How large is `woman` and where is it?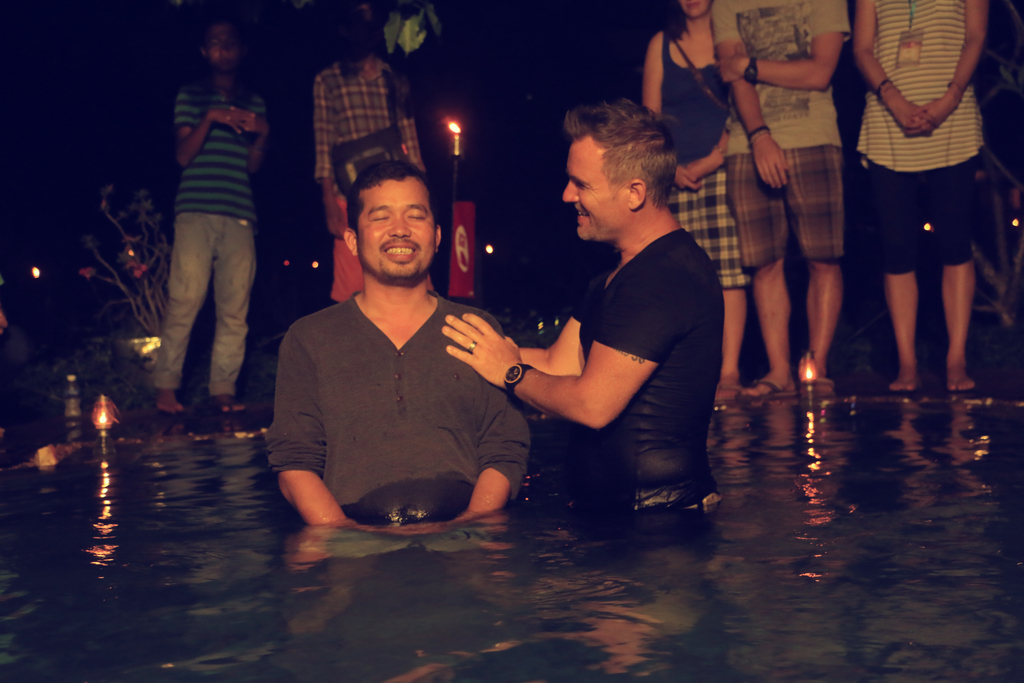
Bounding box: <bbox>834, 3, 997, 386</bbox>.
